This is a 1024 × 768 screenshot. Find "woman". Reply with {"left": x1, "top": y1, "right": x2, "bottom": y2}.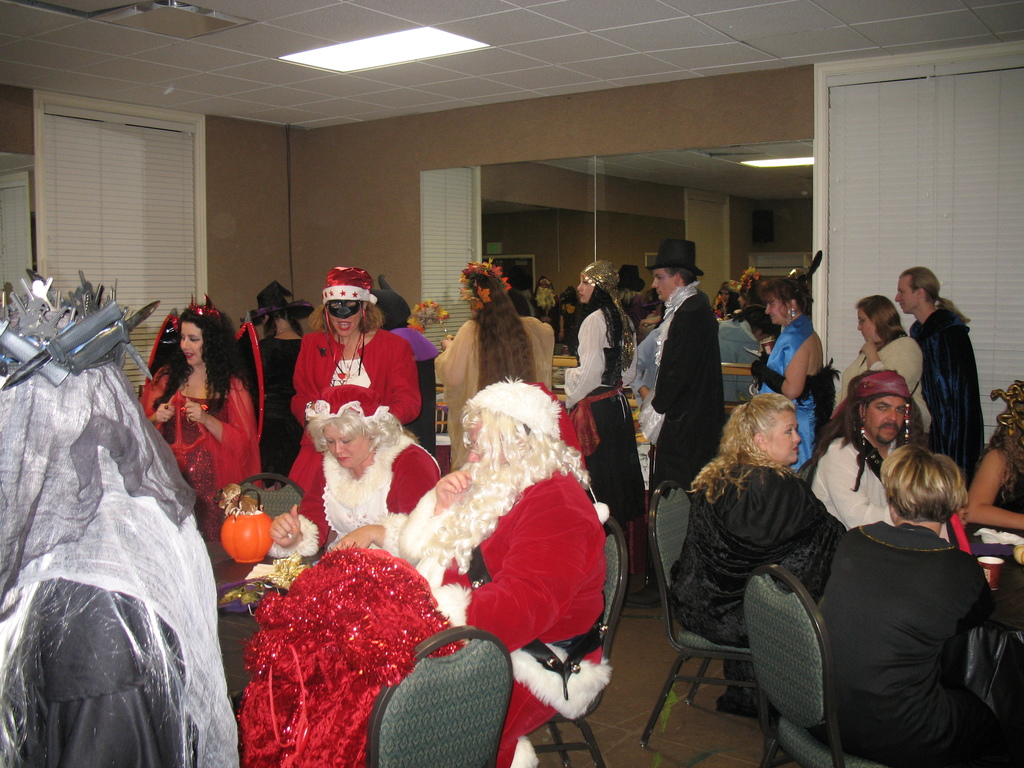
{"left": 436, "top": 261, "right": 559, "bottom": 474}.
